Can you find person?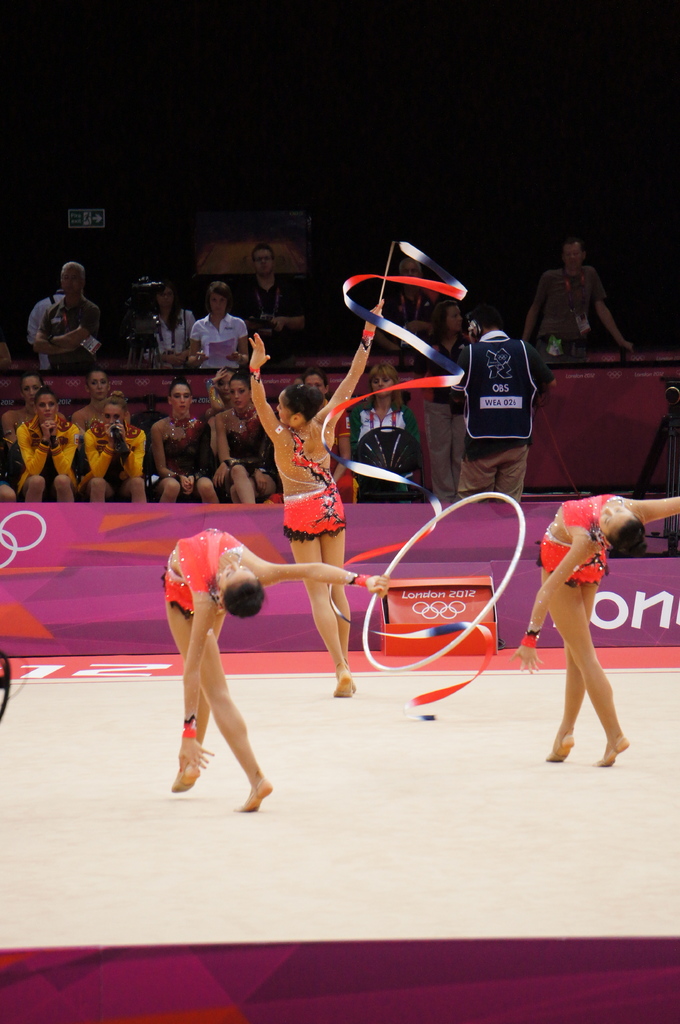
Yes, bounding box: bbox=(509, 493, 679, 769).
